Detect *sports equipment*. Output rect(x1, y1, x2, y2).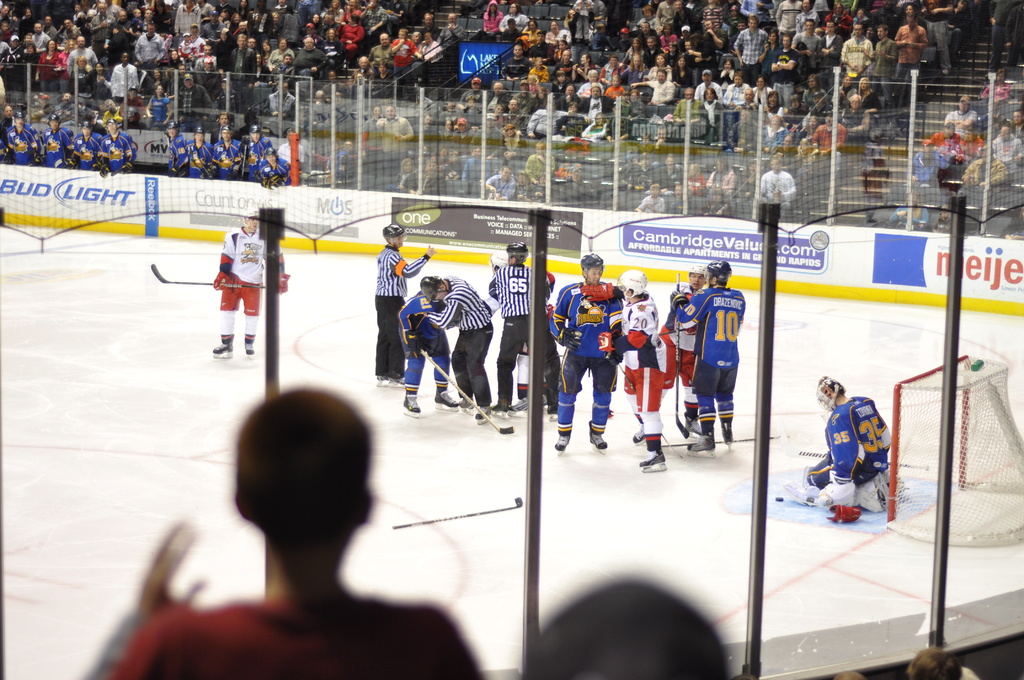
rect(638, 451, 668, 469).
